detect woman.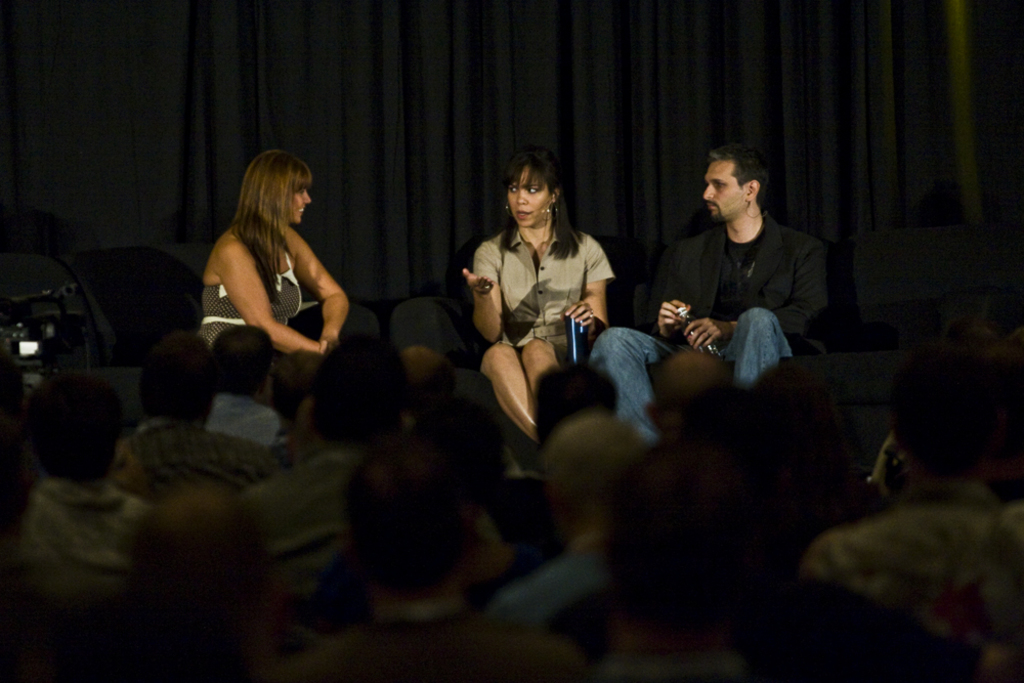
Detected at BBox(190, 147, 394, 353).
